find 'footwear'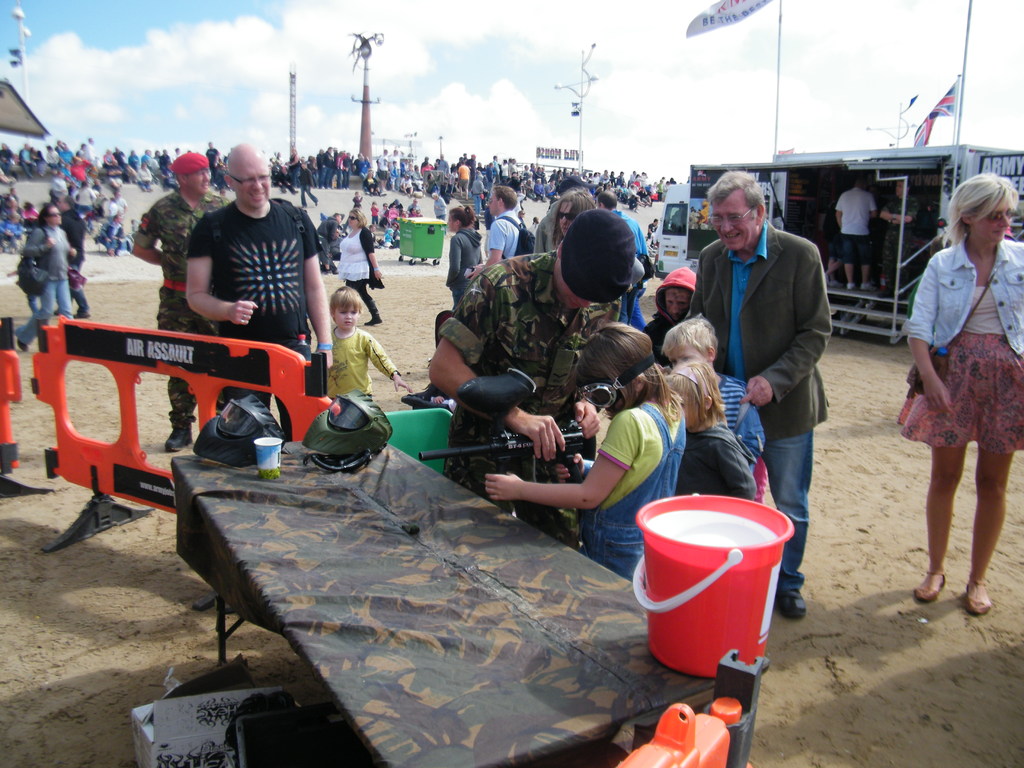
{"left": 364, "top": 300, "right": 385, "bottom": 326}
